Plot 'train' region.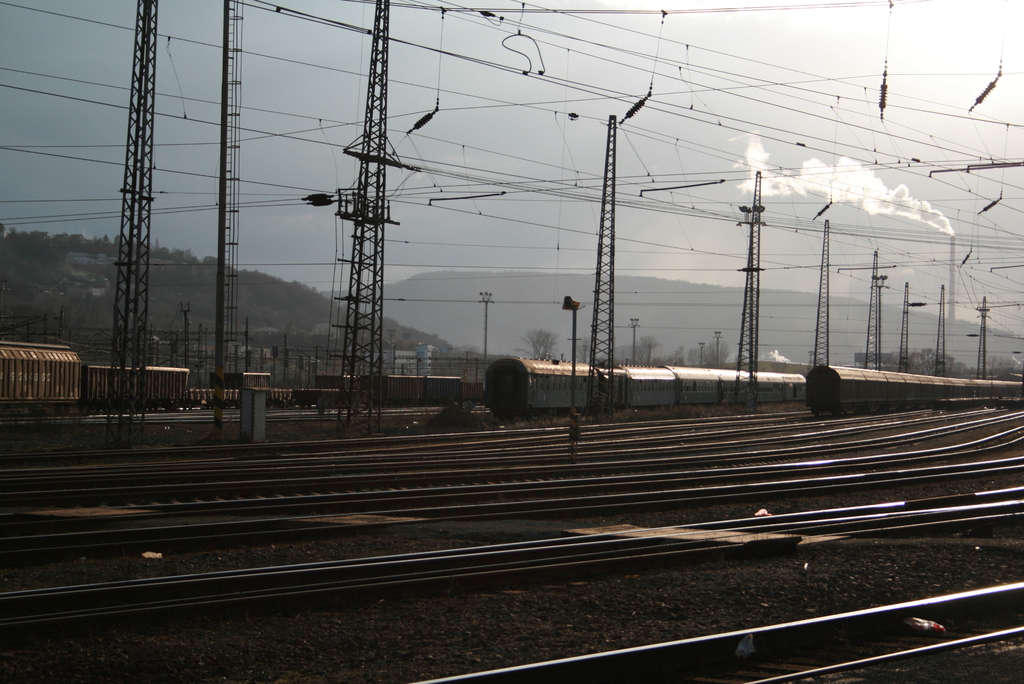
Plotted at box=[800, 366, 1023, 418].
